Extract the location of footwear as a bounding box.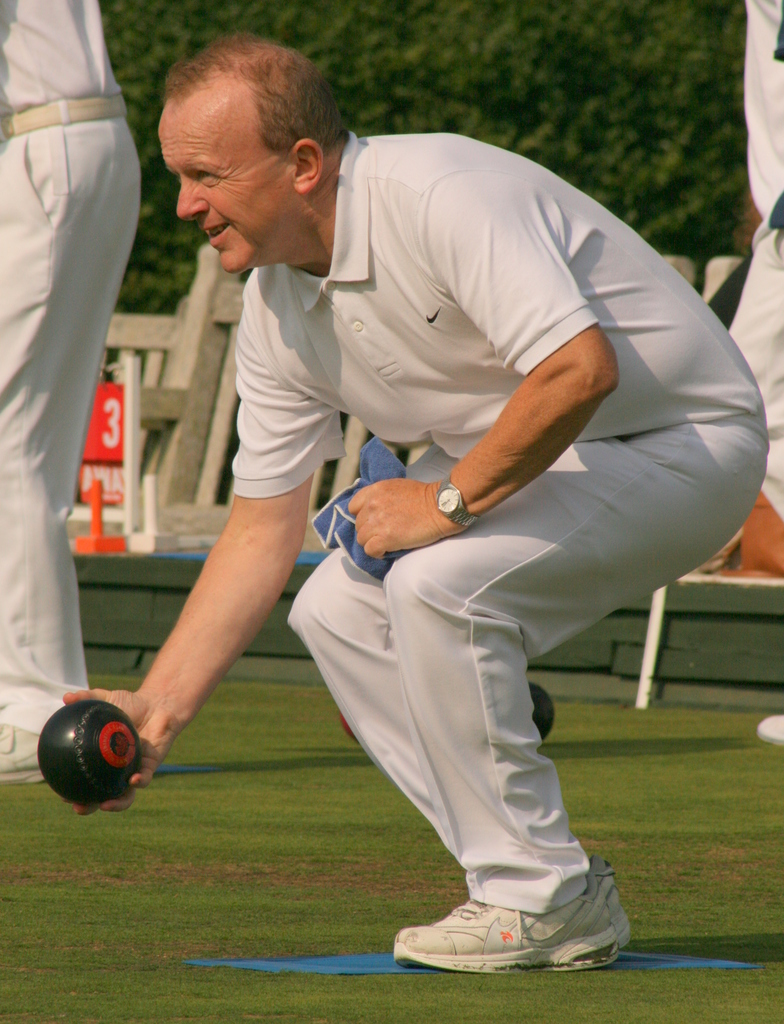
bbox=[752, 714, 783, 749].
